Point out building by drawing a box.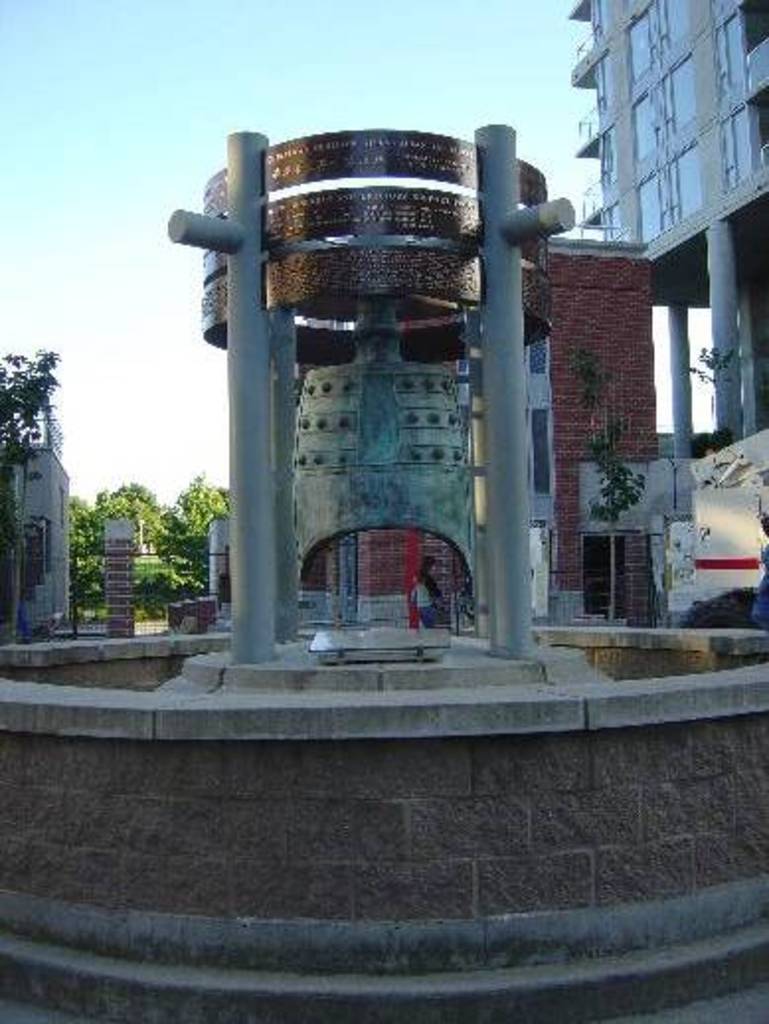
(left=569, top=0, right=767, bottom=465).
